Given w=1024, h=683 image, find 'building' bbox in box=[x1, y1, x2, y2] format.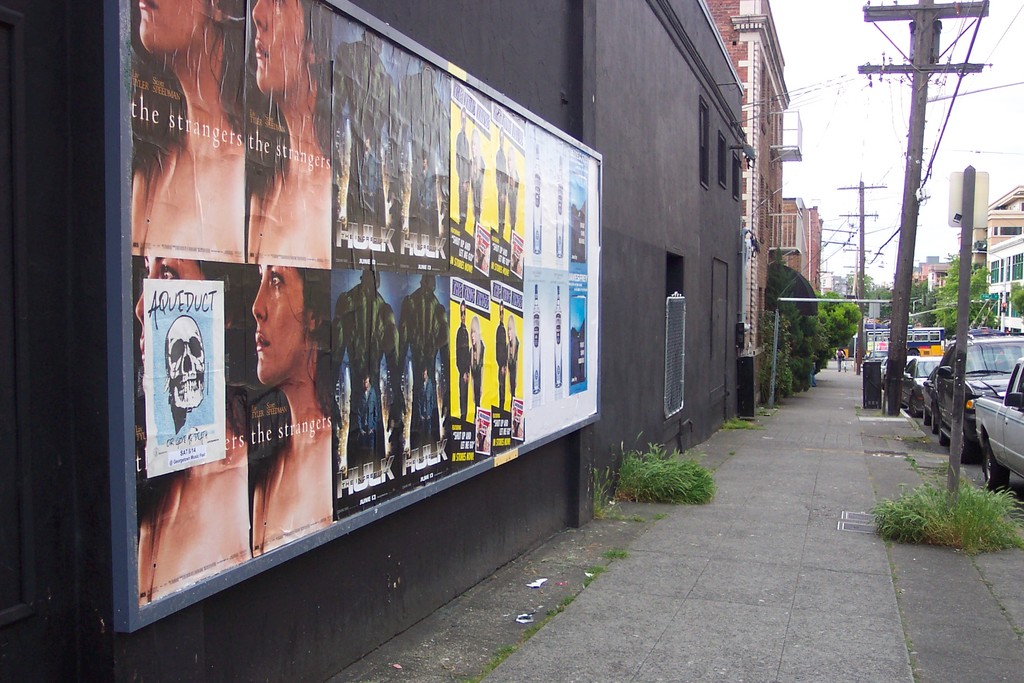
box=[3, 0, 756, 682].
